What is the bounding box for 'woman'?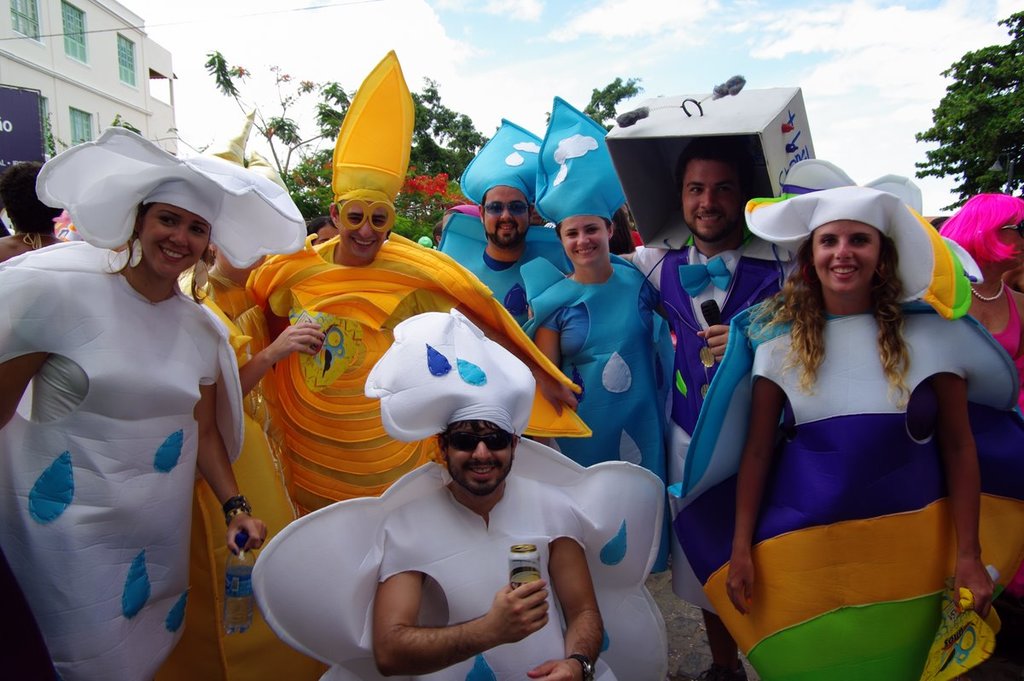
(519, 91, 671, 574).
